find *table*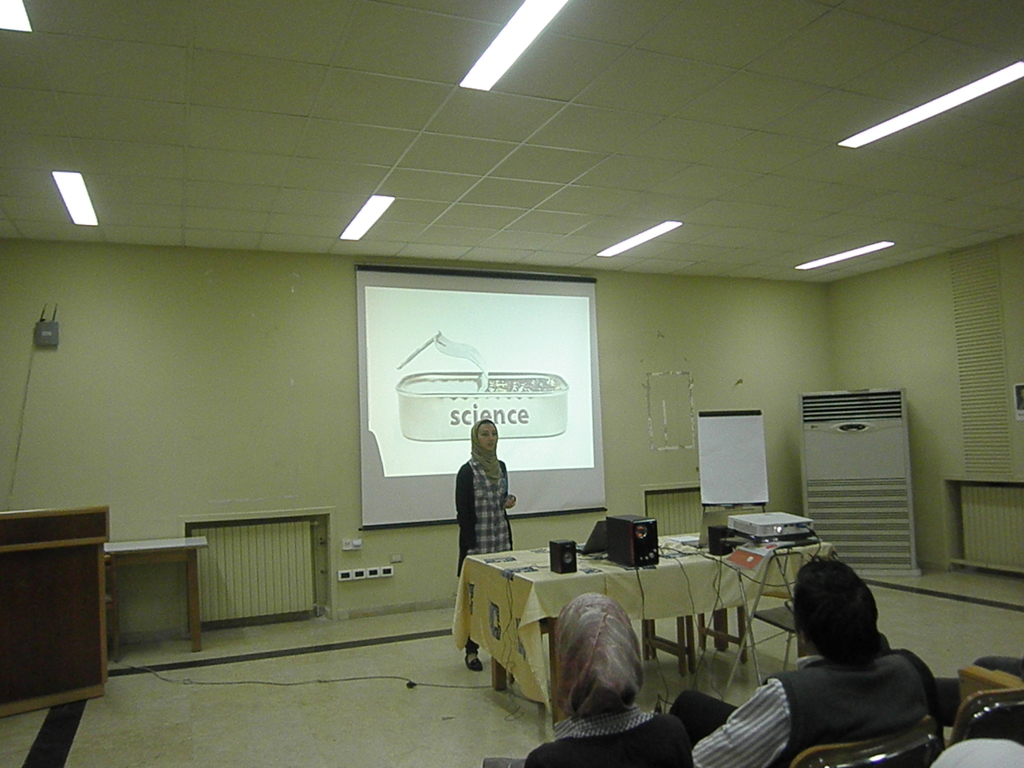
bbox(109, 532, 218, 651)
